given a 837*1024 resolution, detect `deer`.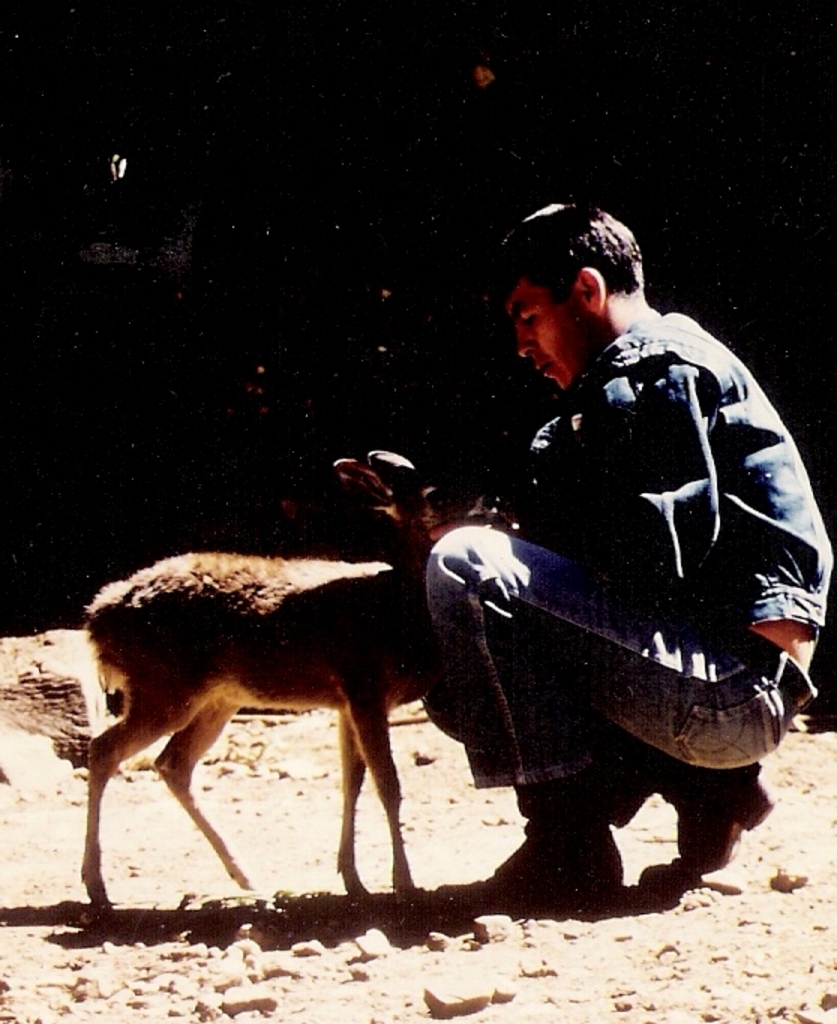
BBox(82, 448, 472, 919).
